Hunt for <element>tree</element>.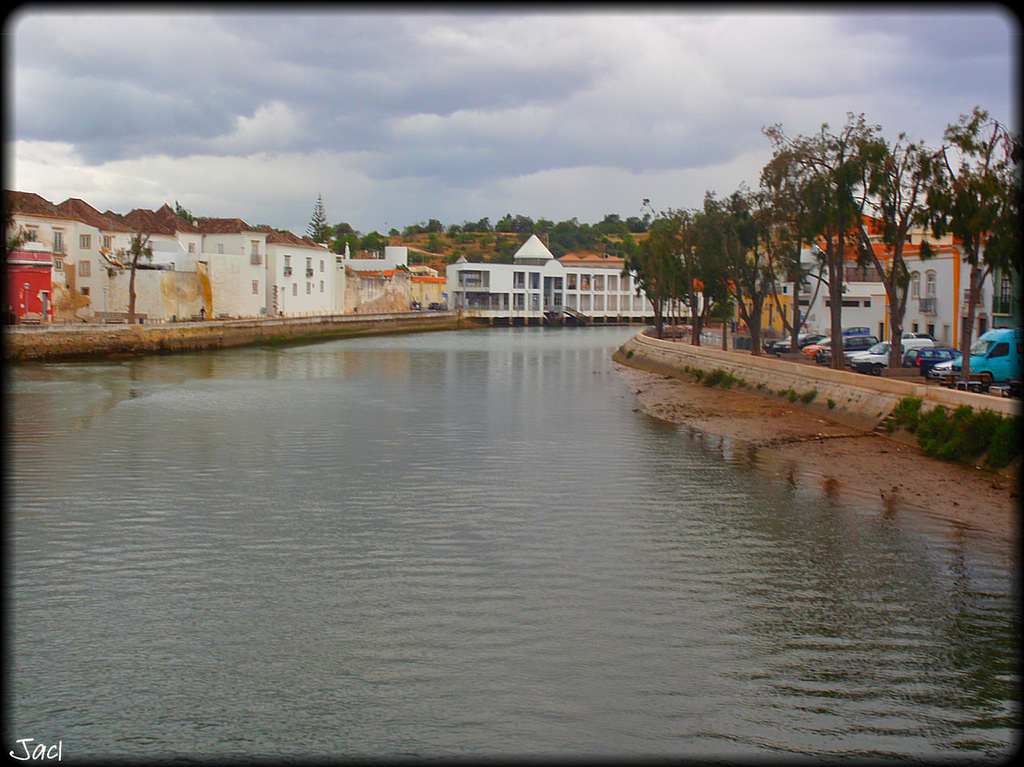
Hunted down at rect(97, 227, 153, 323).
